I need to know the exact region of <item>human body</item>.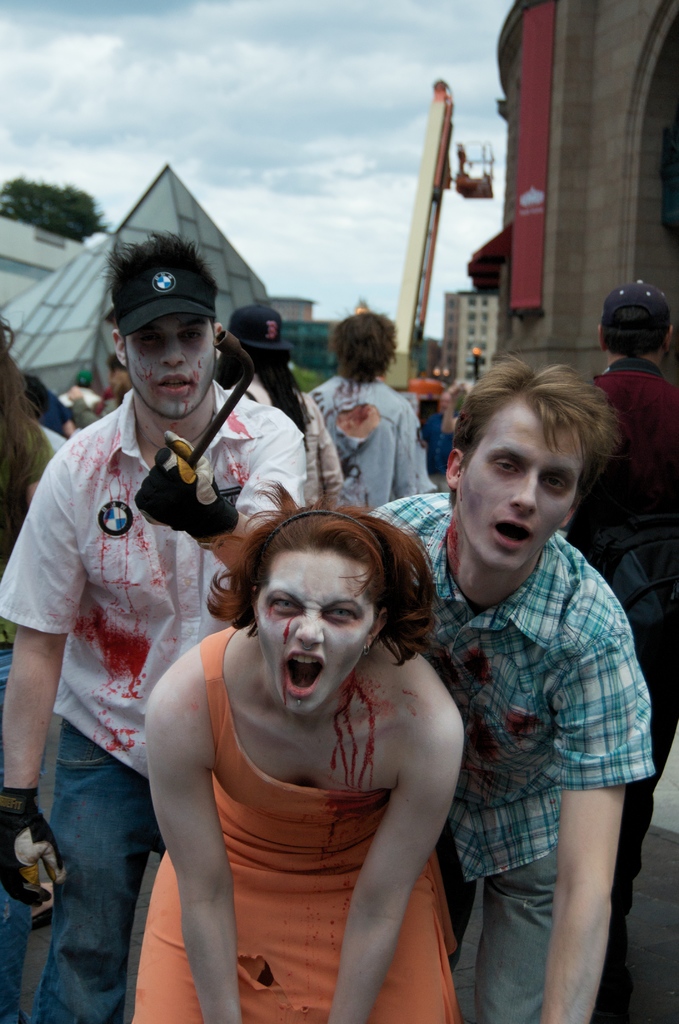
Region: BBox(418, 364, 662, 1019).
